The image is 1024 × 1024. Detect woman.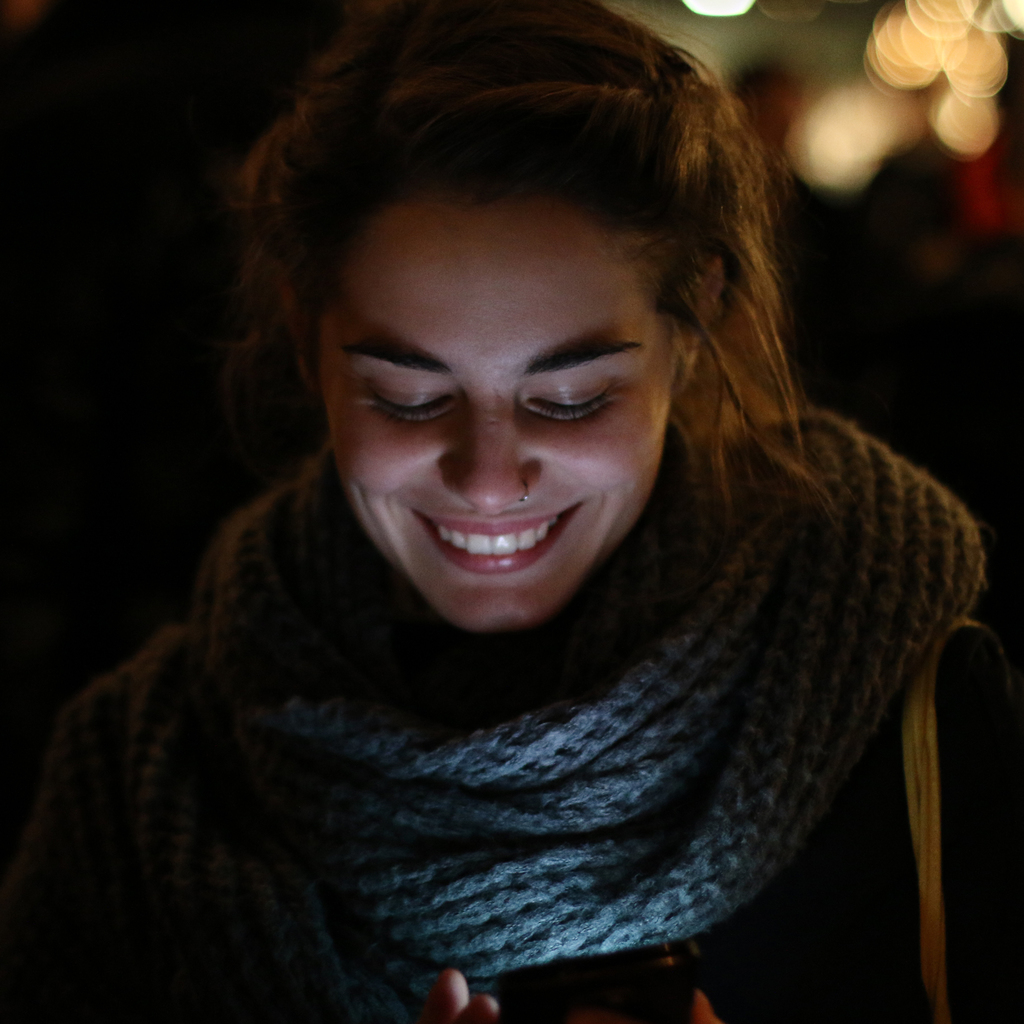
Detection: x1=14 y1=49 x2=1008 y2=1022.
